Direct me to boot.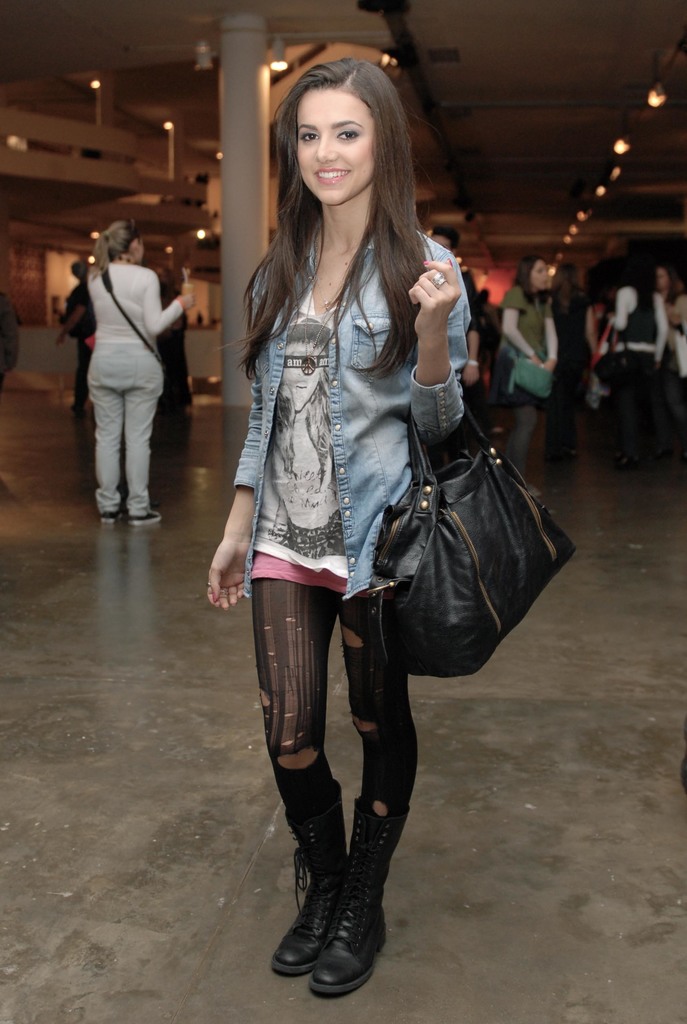
Direction: left=130, top=509, right=160, bottom=524.
